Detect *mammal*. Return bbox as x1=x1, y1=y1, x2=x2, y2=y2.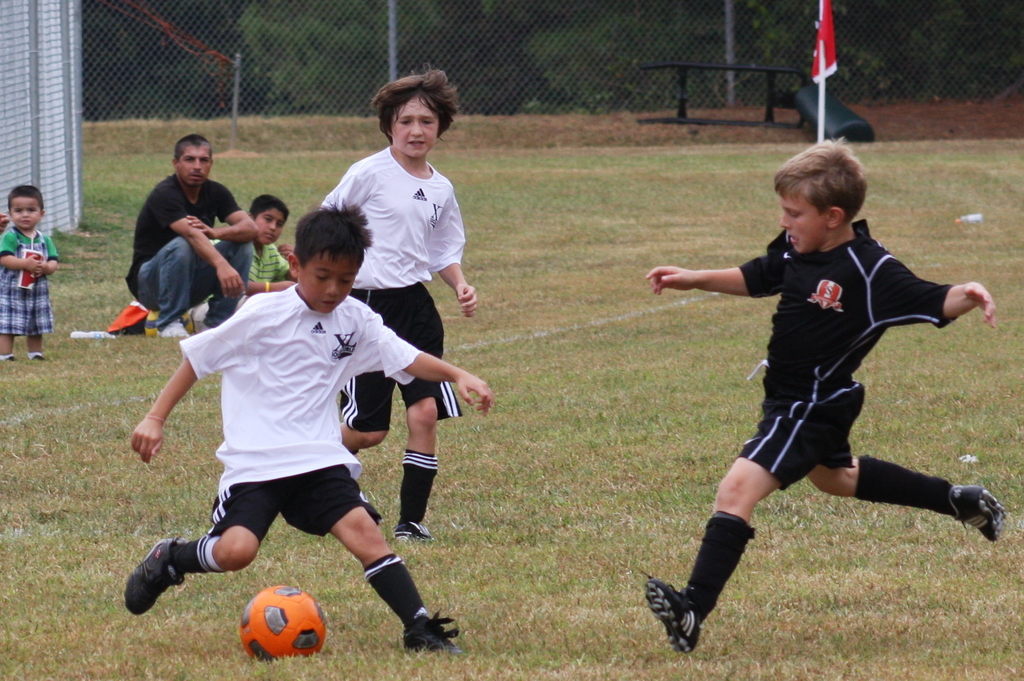
x1=123, y1=200, x2=493, y2=649.
